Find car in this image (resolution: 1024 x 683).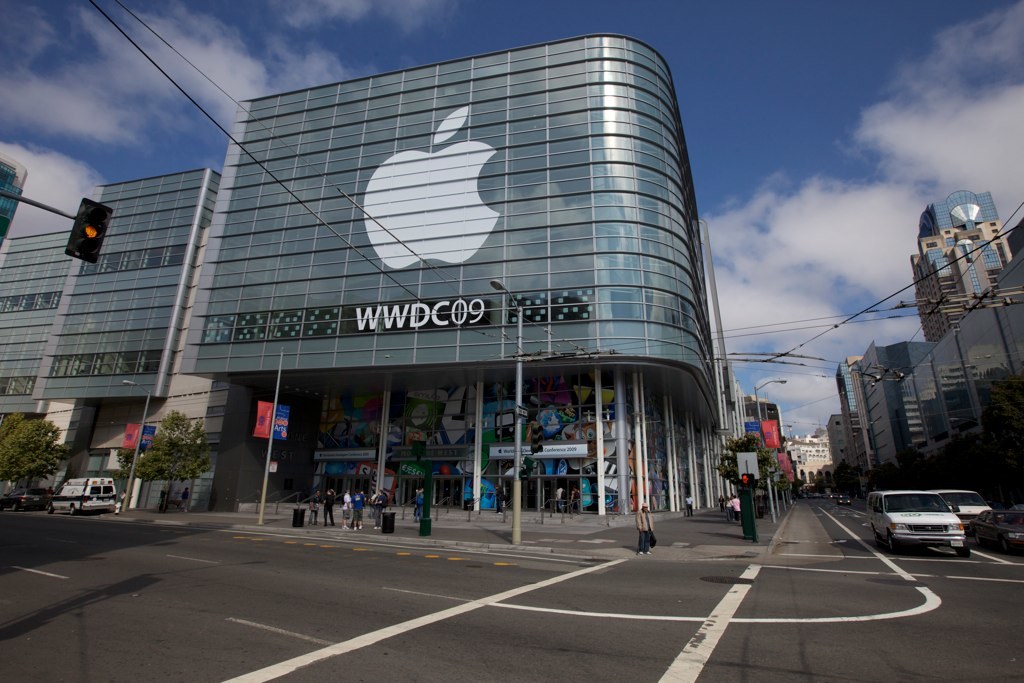
(left=10, top=491, right=45, bottom=511).
